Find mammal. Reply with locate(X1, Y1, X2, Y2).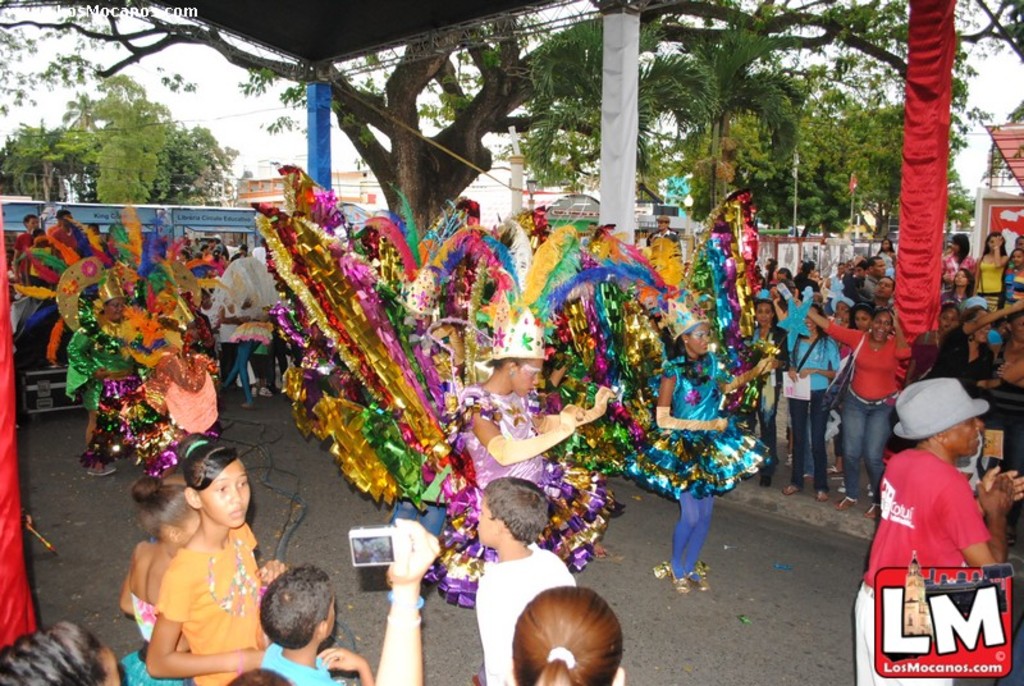
locate(507, 584, 623, 685).
